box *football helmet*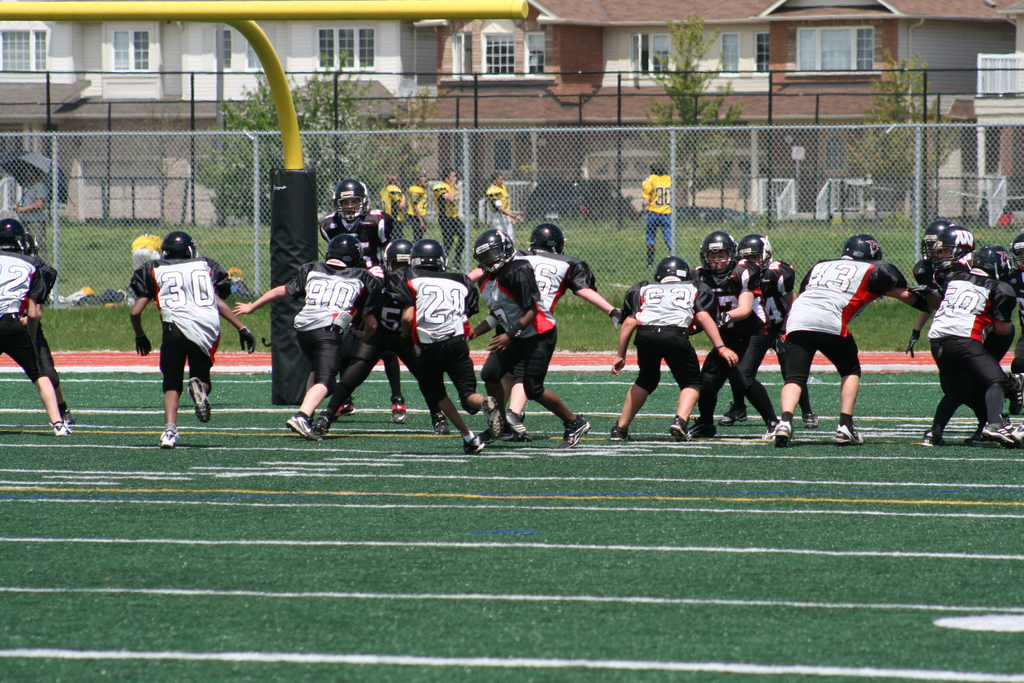
(918,217,948,259)
